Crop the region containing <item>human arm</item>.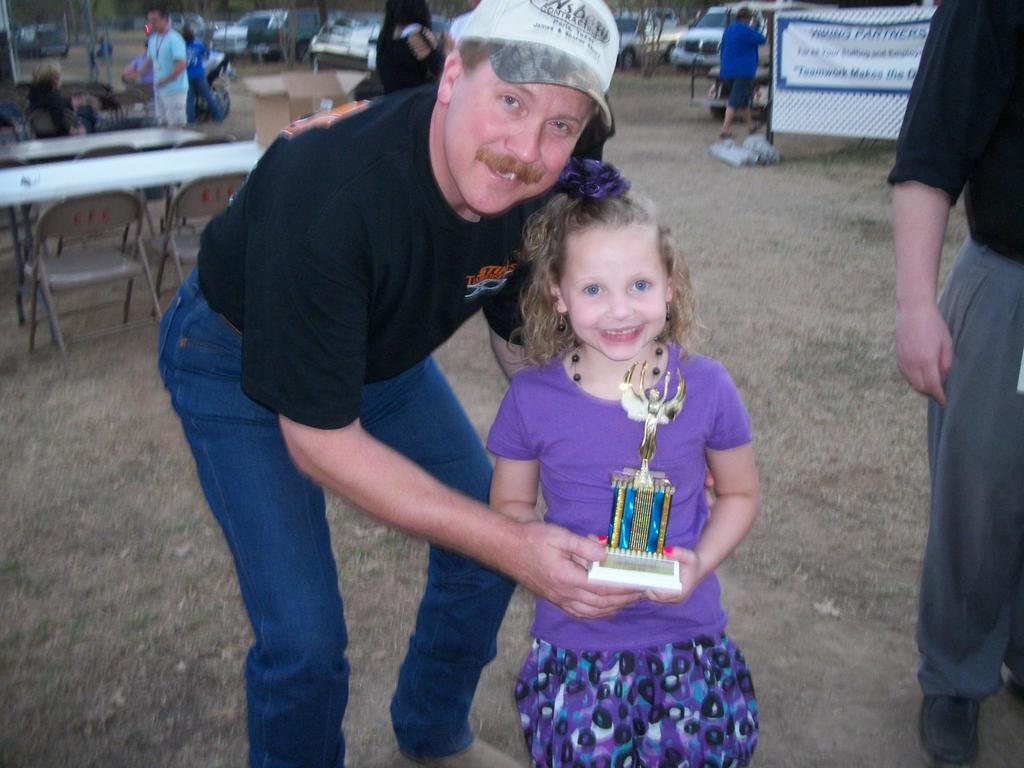
Crop region: box(646, 363, 763, 607).
